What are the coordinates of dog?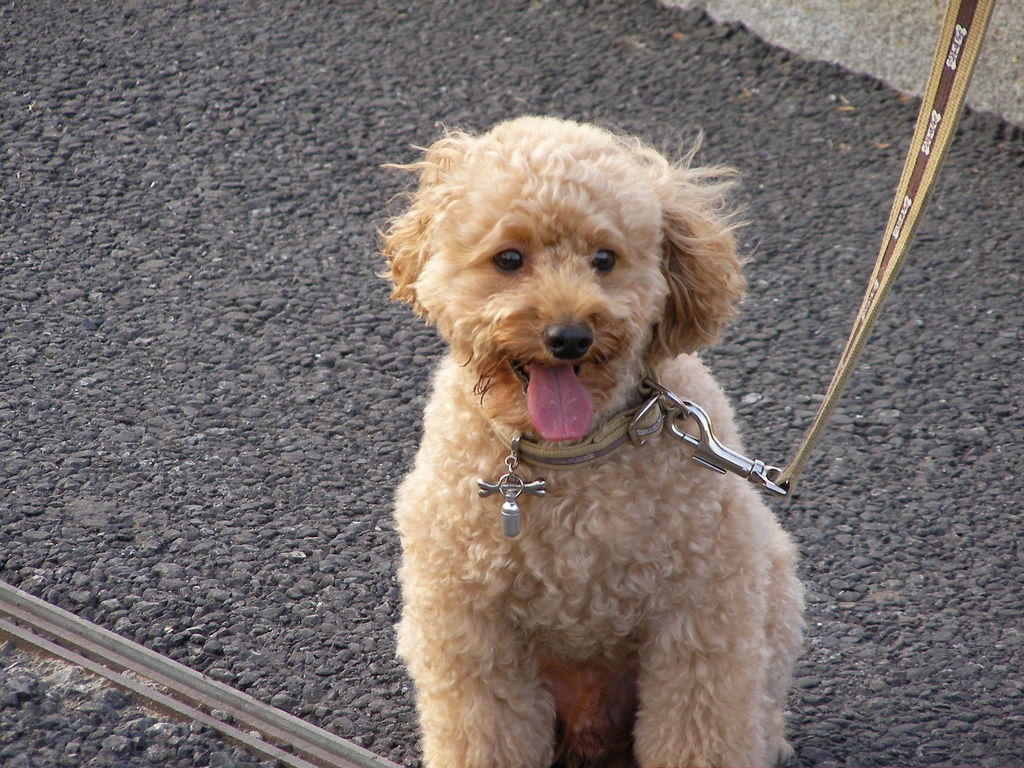
(x1=392, y1=111, x2=812, y2=767).
